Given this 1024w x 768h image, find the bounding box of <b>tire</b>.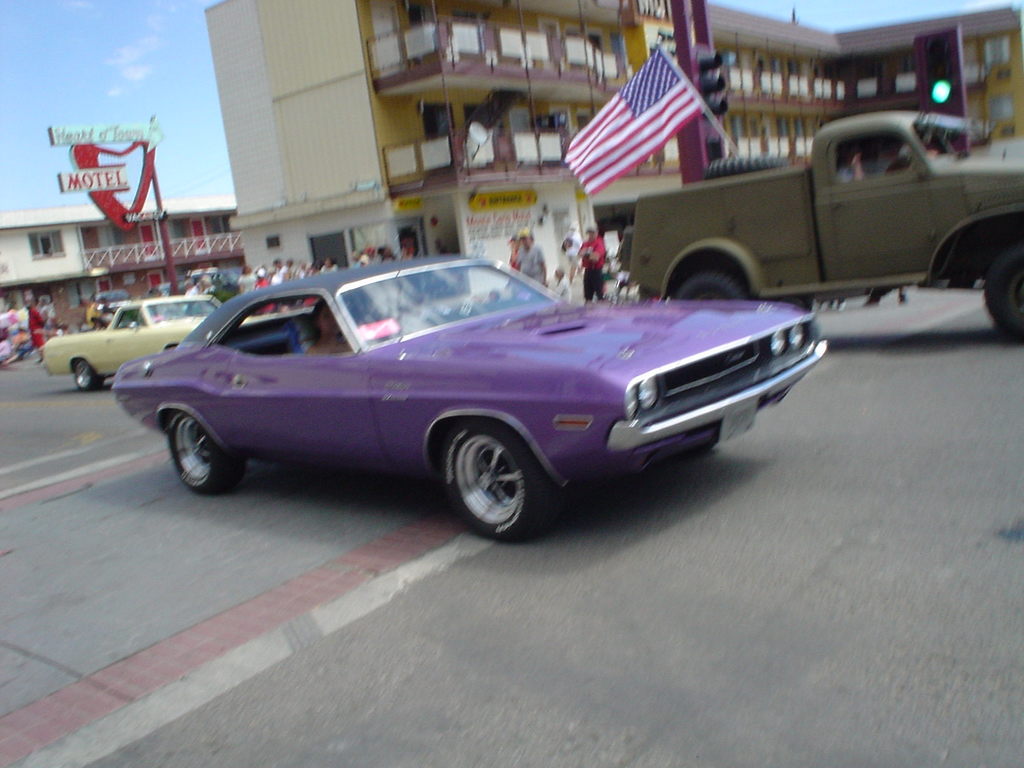
region(170, 411, 245, 494).
